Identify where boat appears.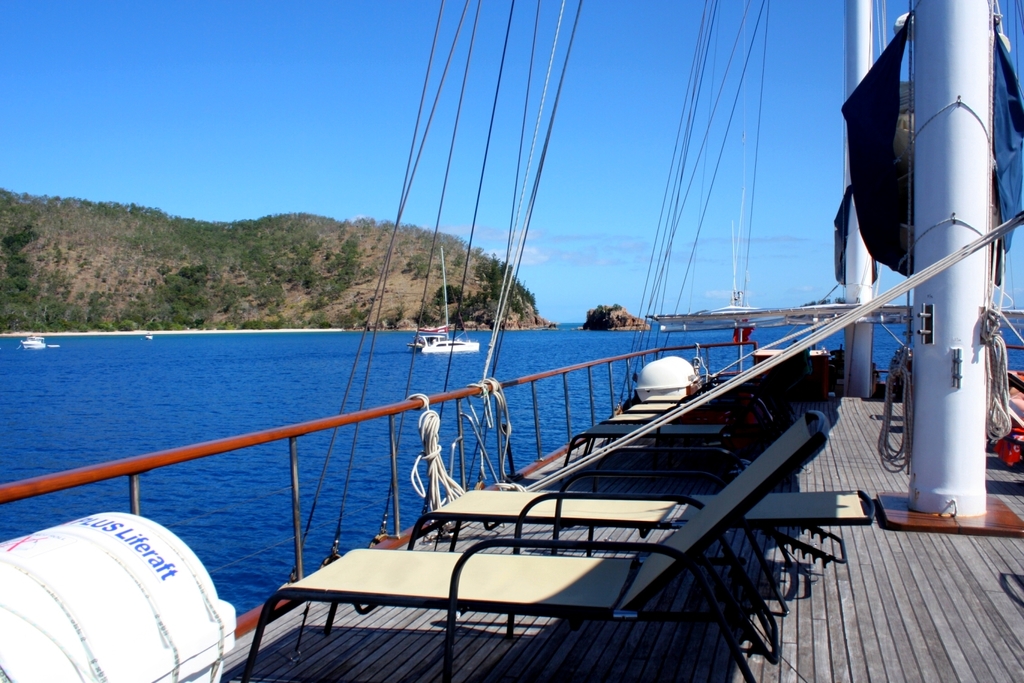
Appears at 0 0 1023 682.
